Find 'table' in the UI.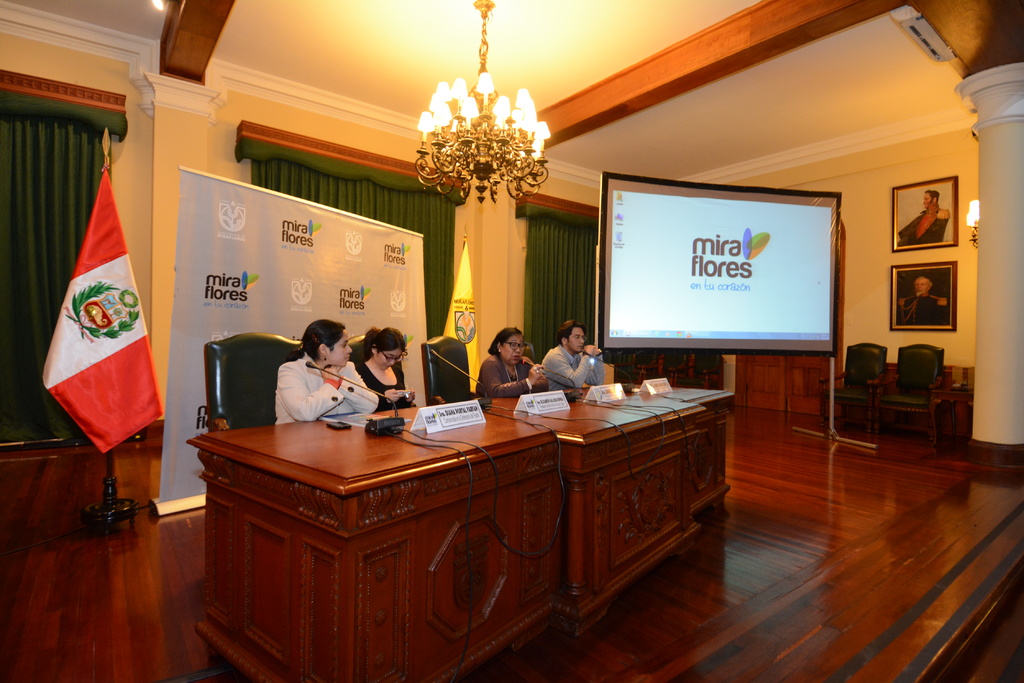
UI element at (x1=183, y1=401, x2=555, y2=682).
